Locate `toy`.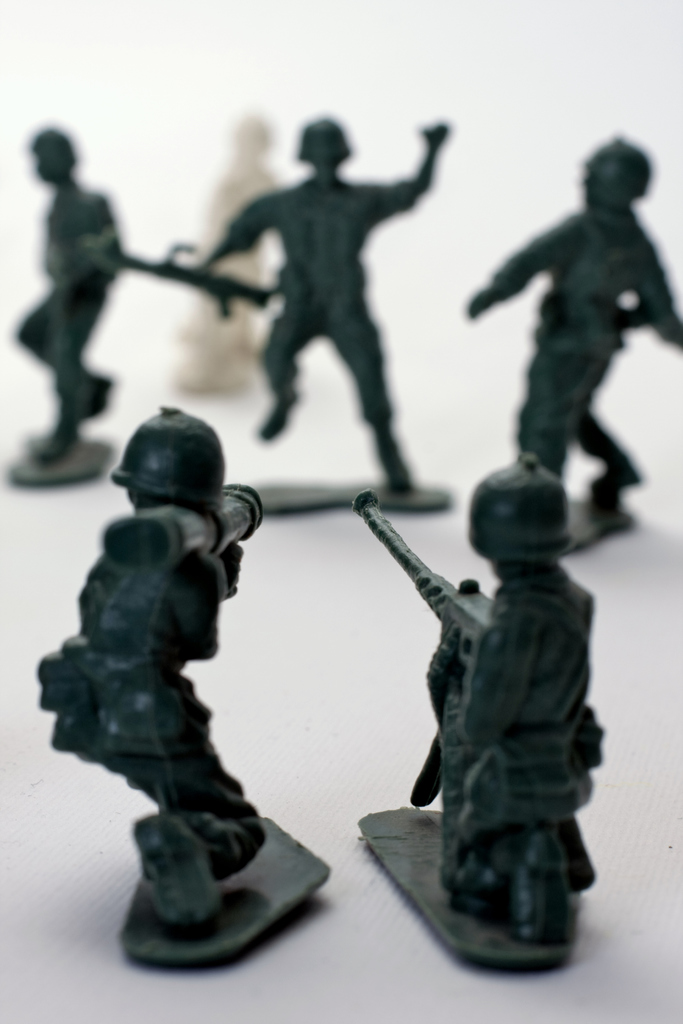
Bounding box: (7,124,128,489).
